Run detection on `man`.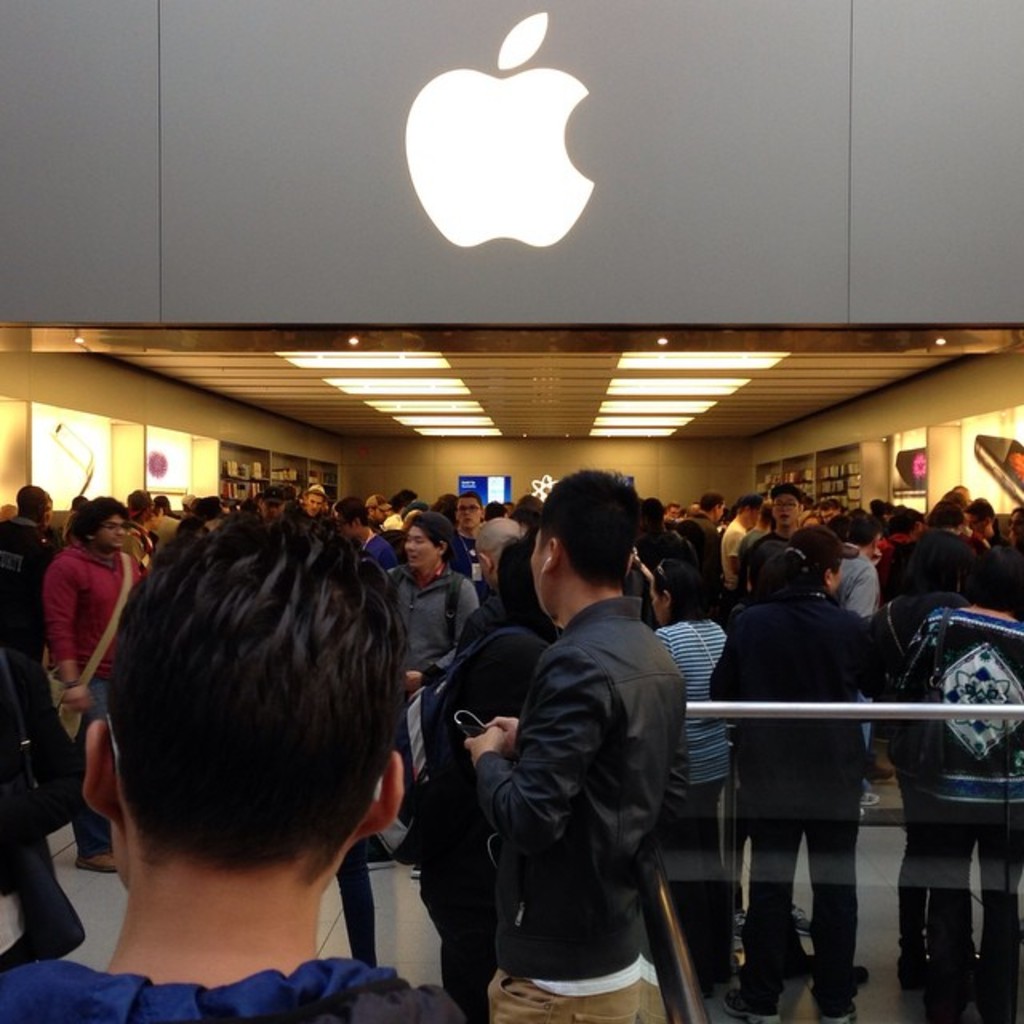
Result: rect(390, 510, 478, 698).
